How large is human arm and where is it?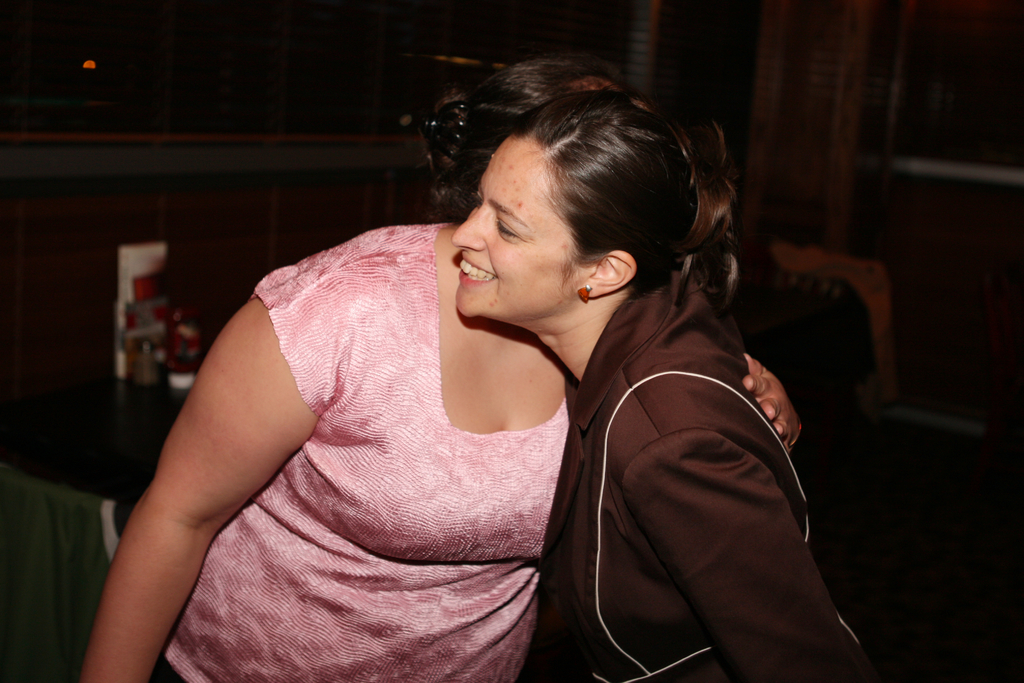
Bounding box: 632/411/875/682.
